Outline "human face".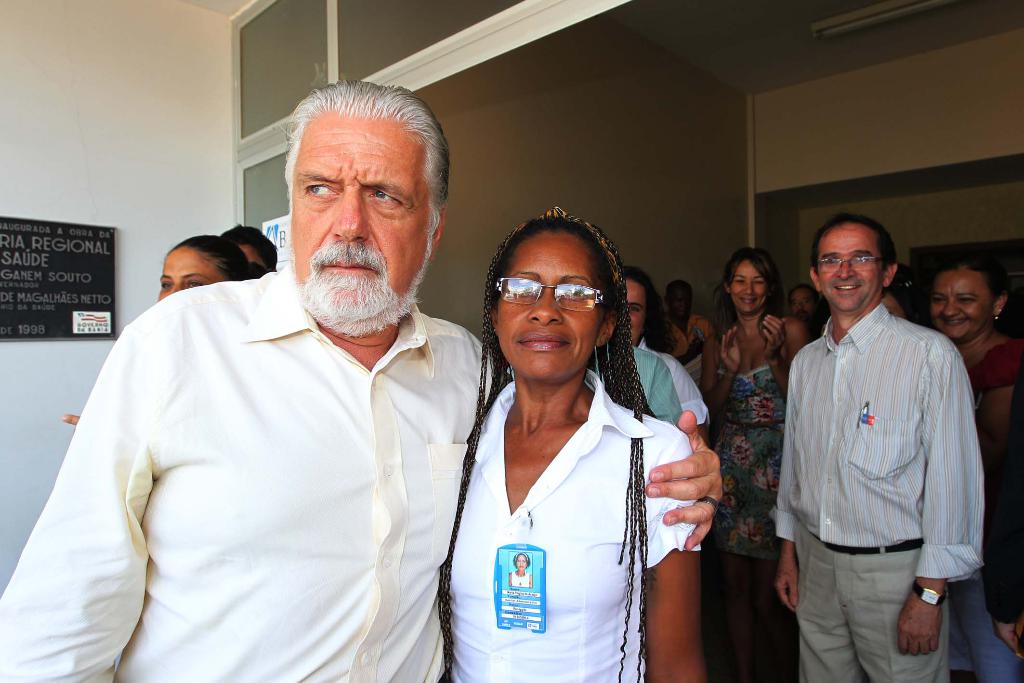
Outline: (left=621, top=277, right=654, bottom=344).
